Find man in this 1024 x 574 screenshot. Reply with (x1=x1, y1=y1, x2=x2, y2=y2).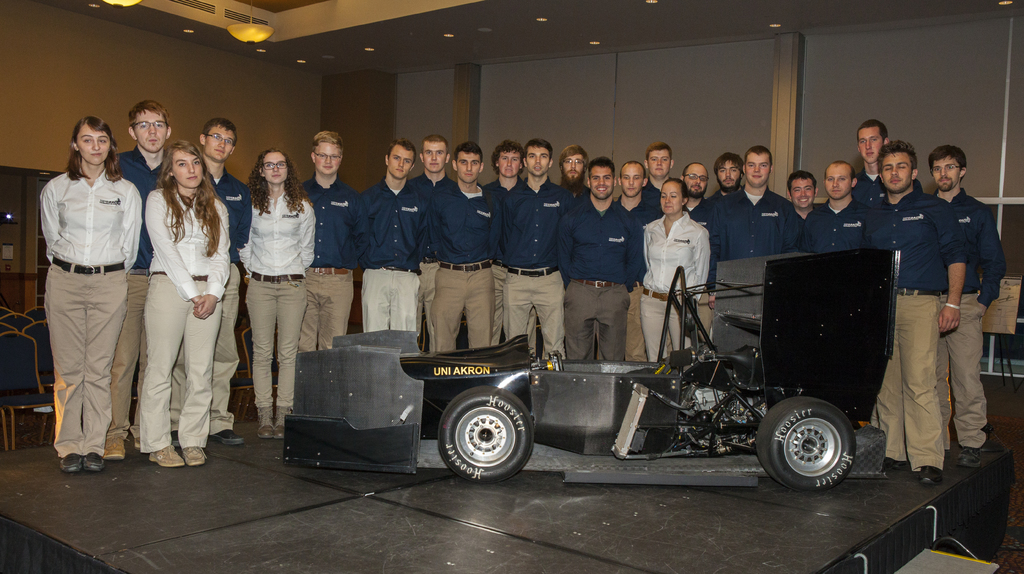
(x1=783, y1=171, x2=821, y2=220).
